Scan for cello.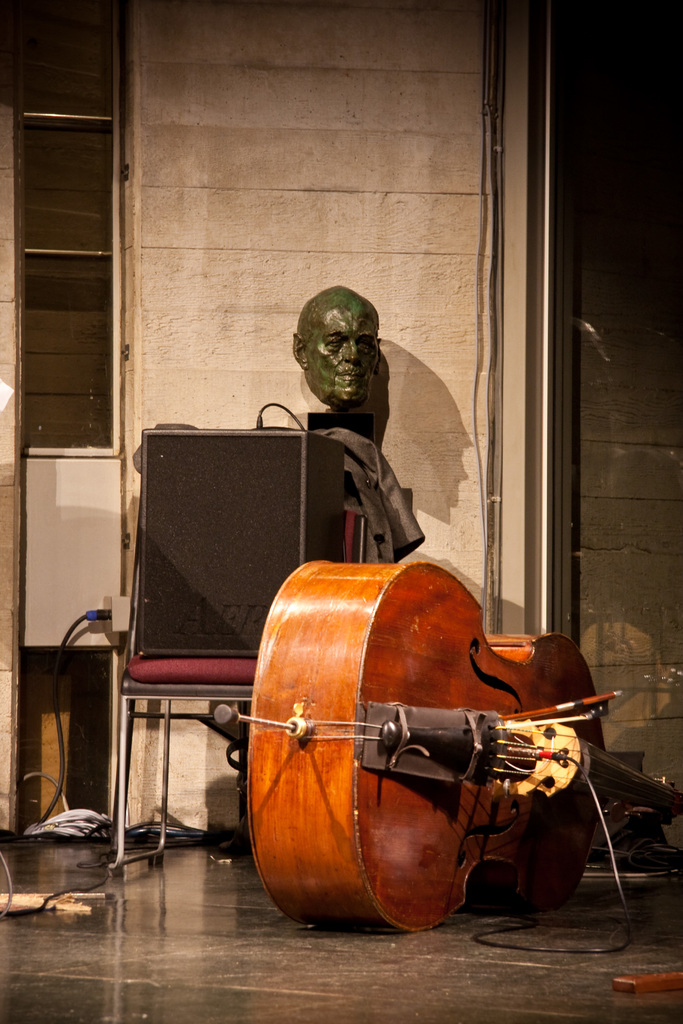
Scan result: {"left": 232, "top": 560, "right": 682, "bottom": 945}.
